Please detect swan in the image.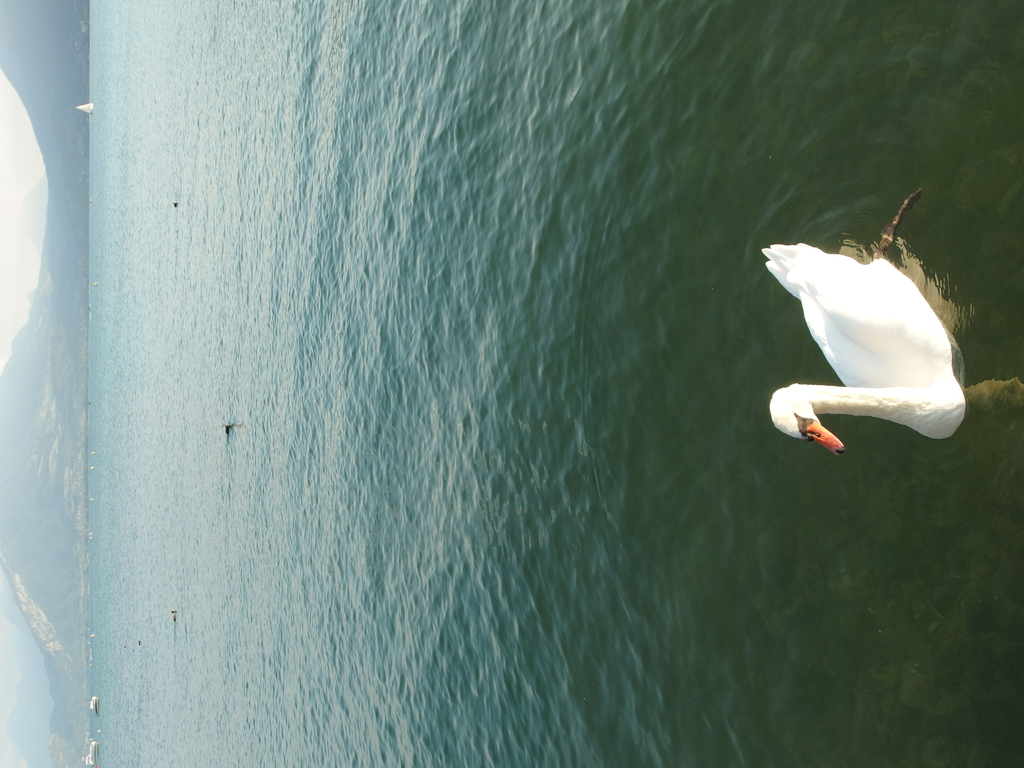
pyautogui.locateOnScreen(760, 196, 966, 465).
